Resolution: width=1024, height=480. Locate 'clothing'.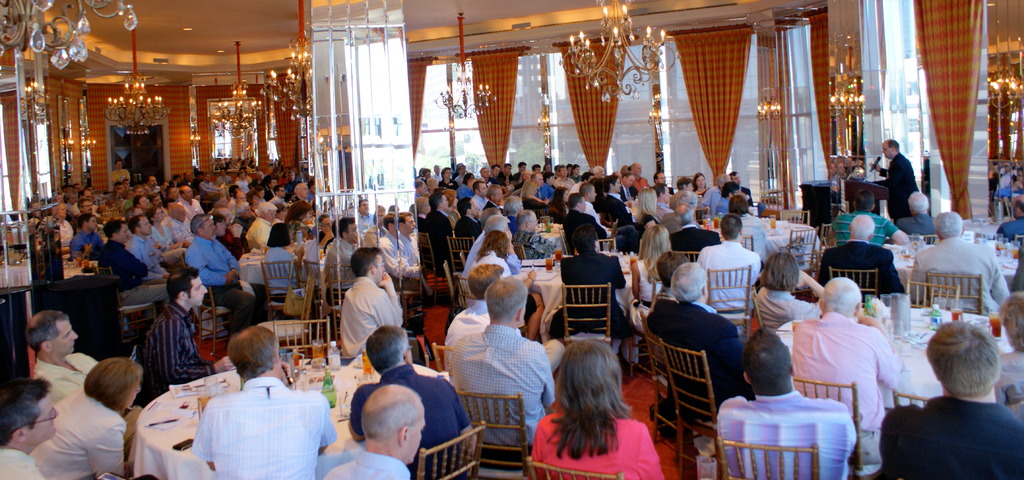
box=[895, 211, 948, 255].
